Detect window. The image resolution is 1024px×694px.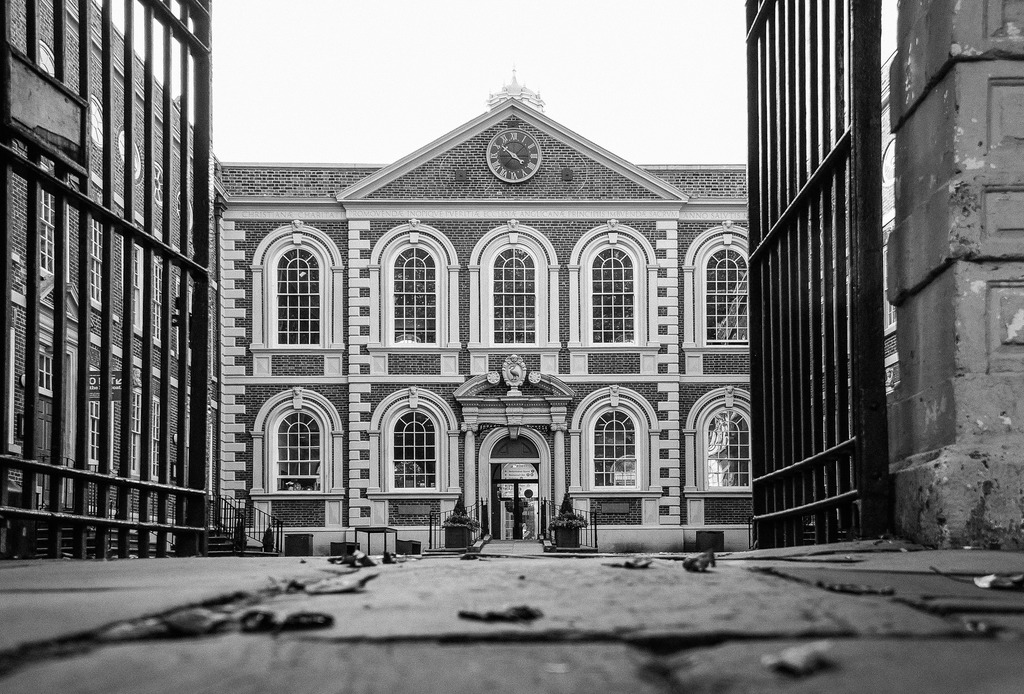
bbox=[154, 256, 177, 352].
